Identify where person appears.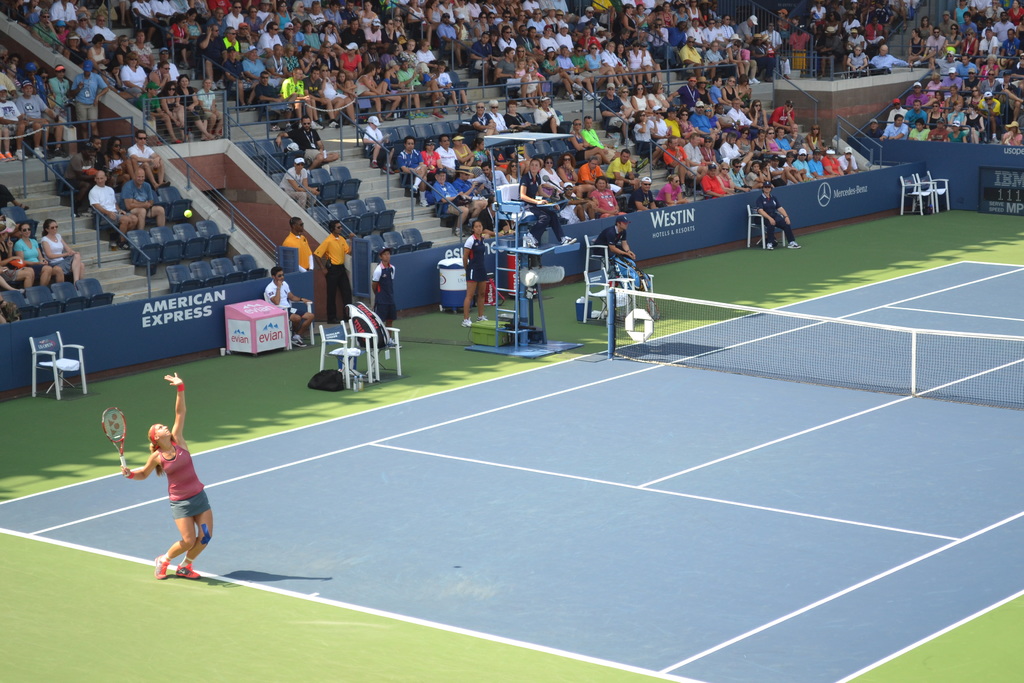
Appears at [753,180,795,248].
